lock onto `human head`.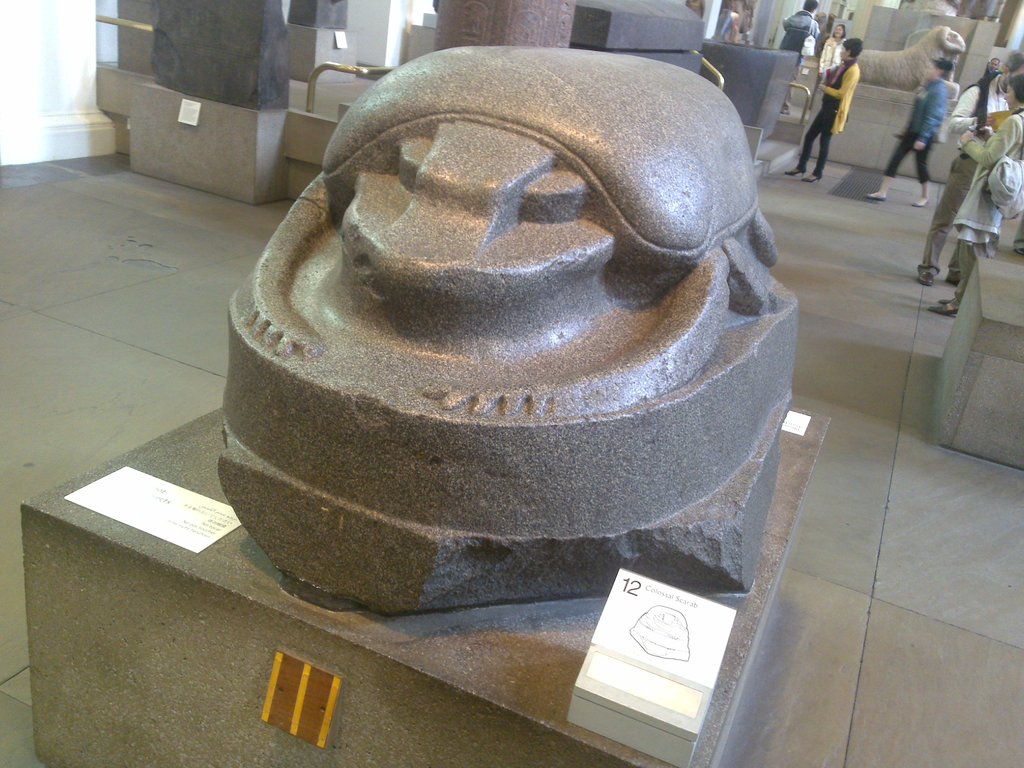
Locked: [left=988, top=55, right=1002, bottom=70].
